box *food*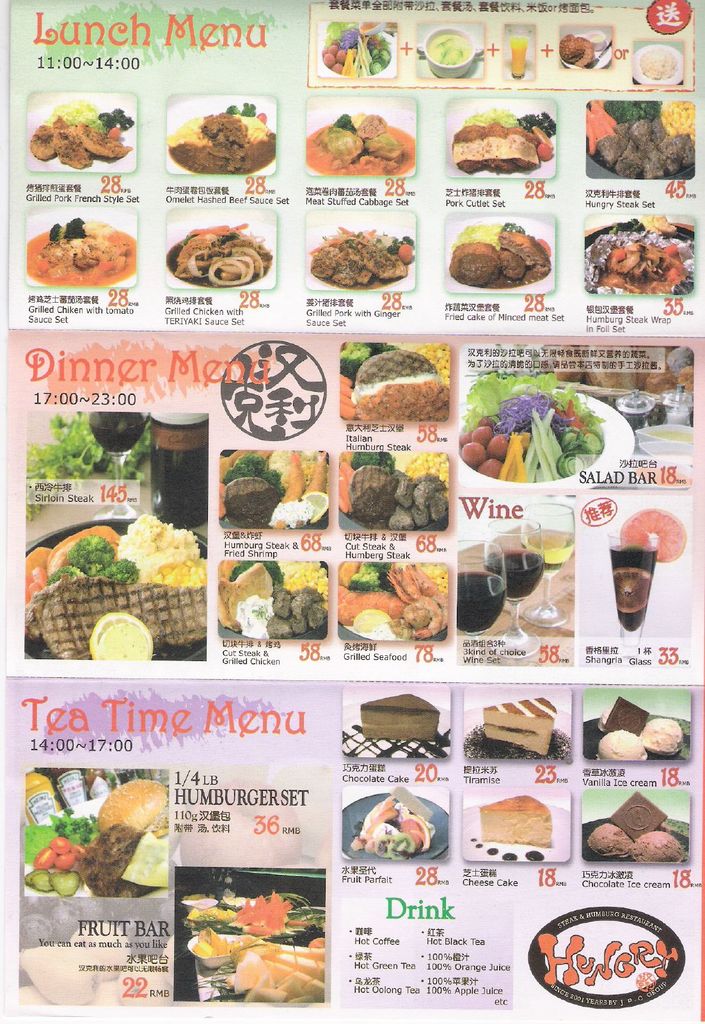
640 714 683 753
